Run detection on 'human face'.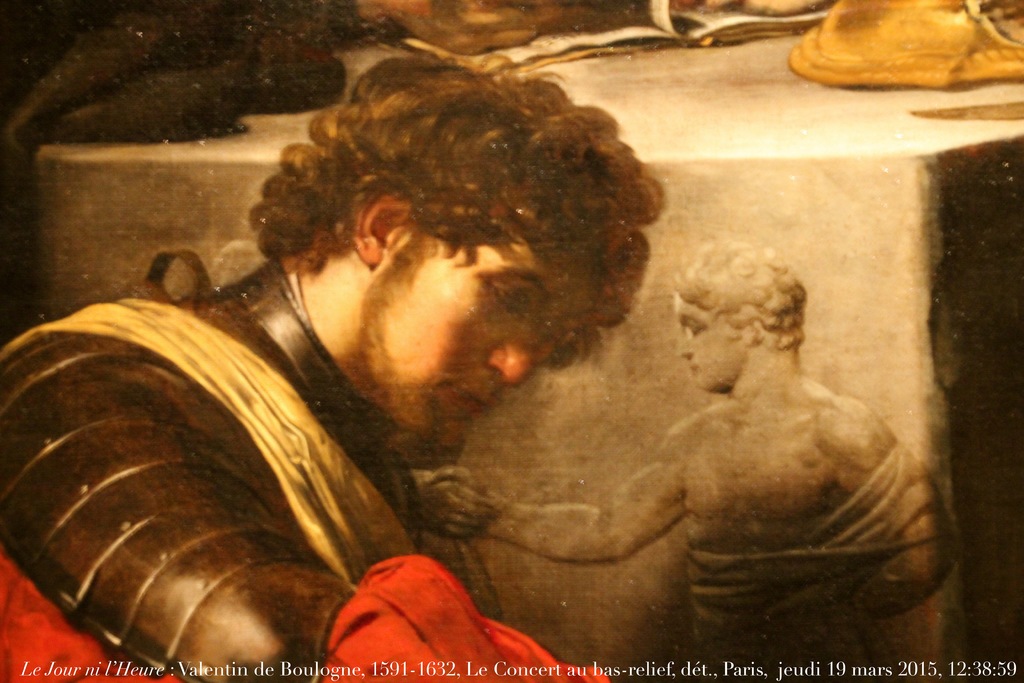
Result: 358/222/597/440.
